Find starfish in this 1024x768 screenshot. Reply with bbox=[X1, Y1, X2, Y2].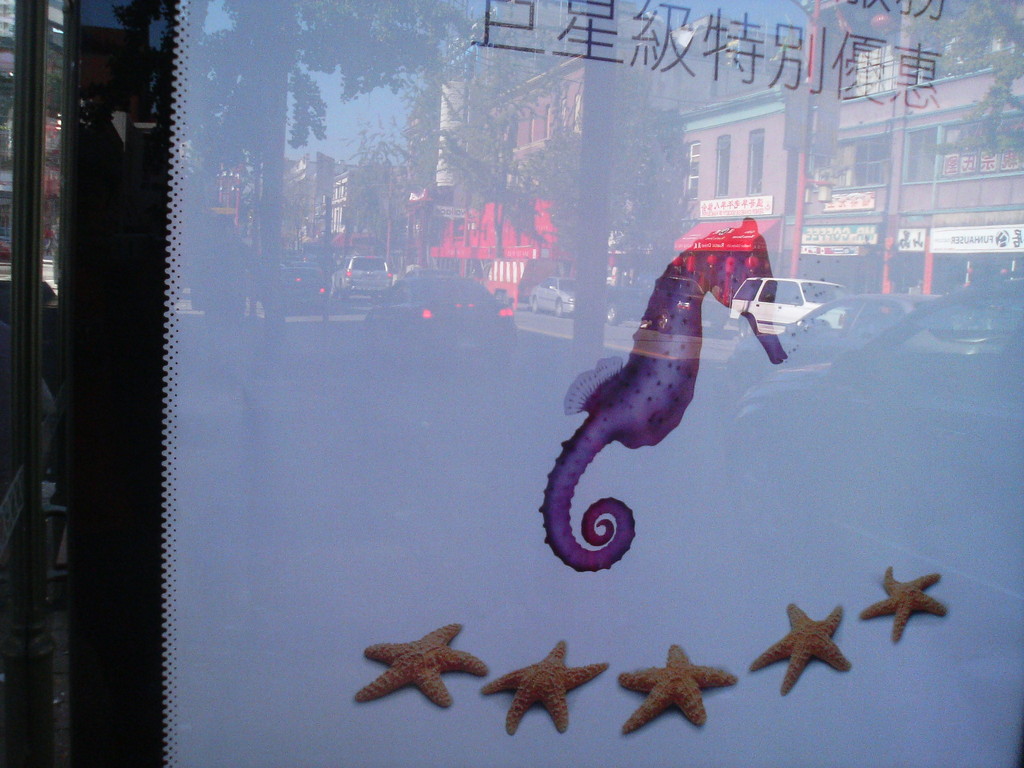
bbox=[485, 641, 608, 733].
